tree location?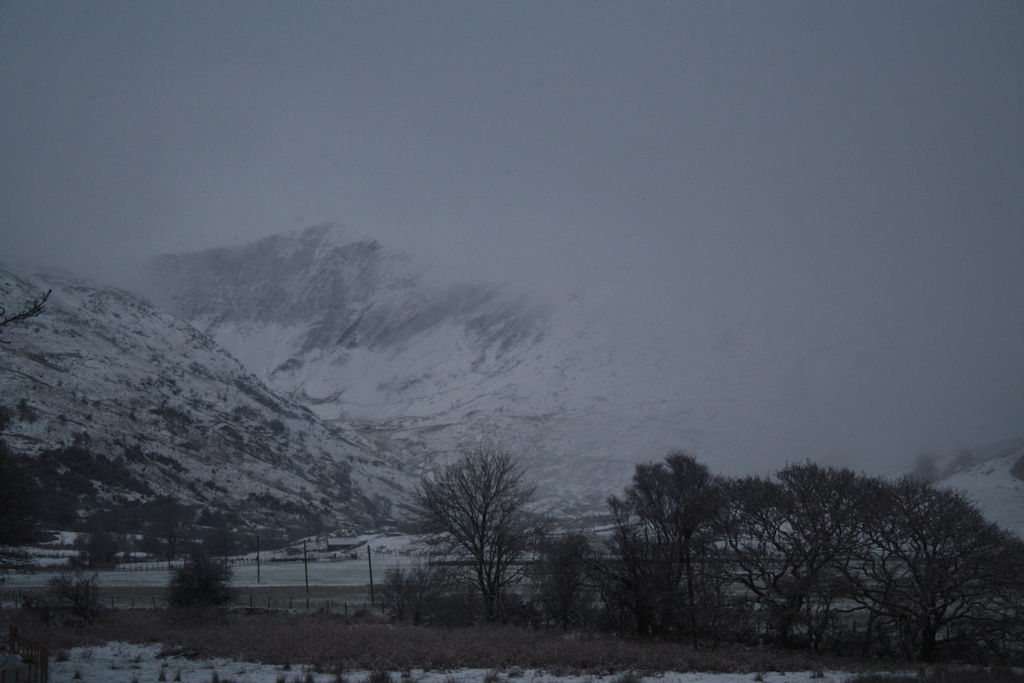
(403, 434, 545, 626)
